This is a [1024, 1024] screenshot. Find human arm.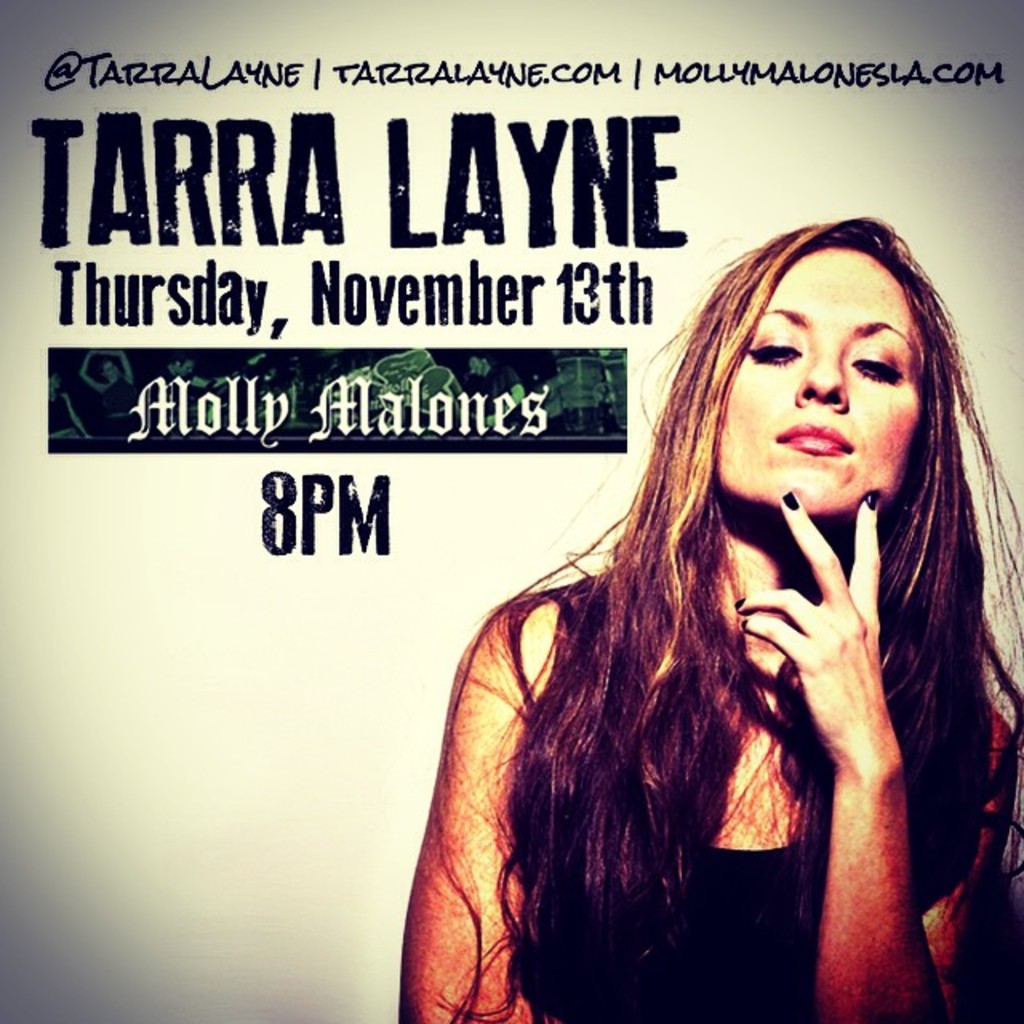
Bounding box: region(406, 619, 547, 1008).
